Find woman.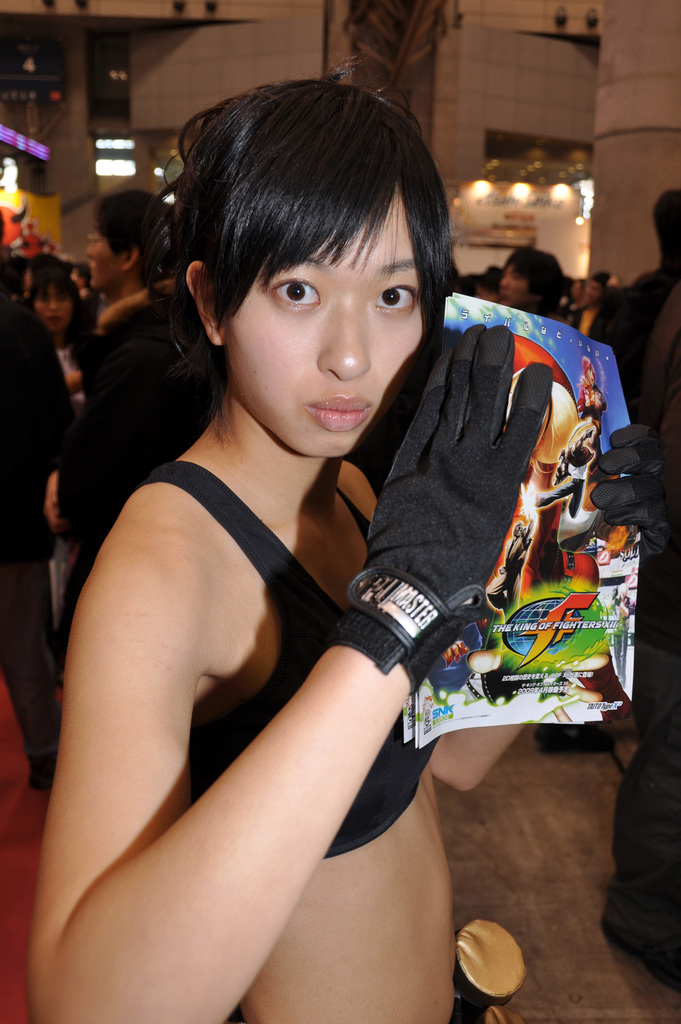
{"x1": 40, "y1": 70, "x2": 602, "y2": 972}.
